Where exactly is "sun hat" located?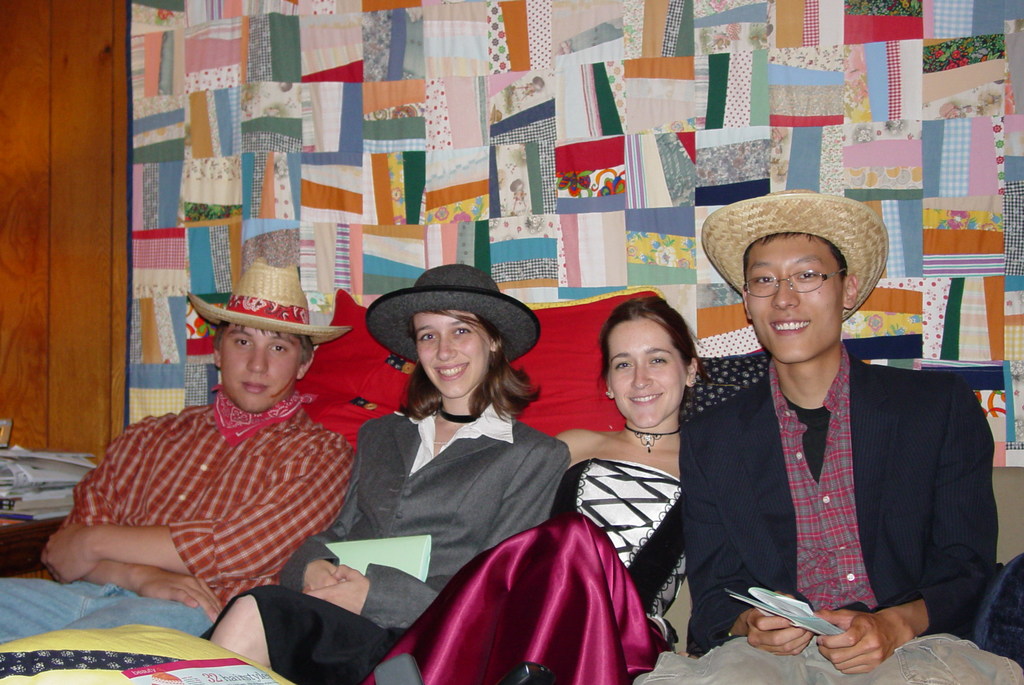
Its bounding box is (182, 259, 351, 350).
